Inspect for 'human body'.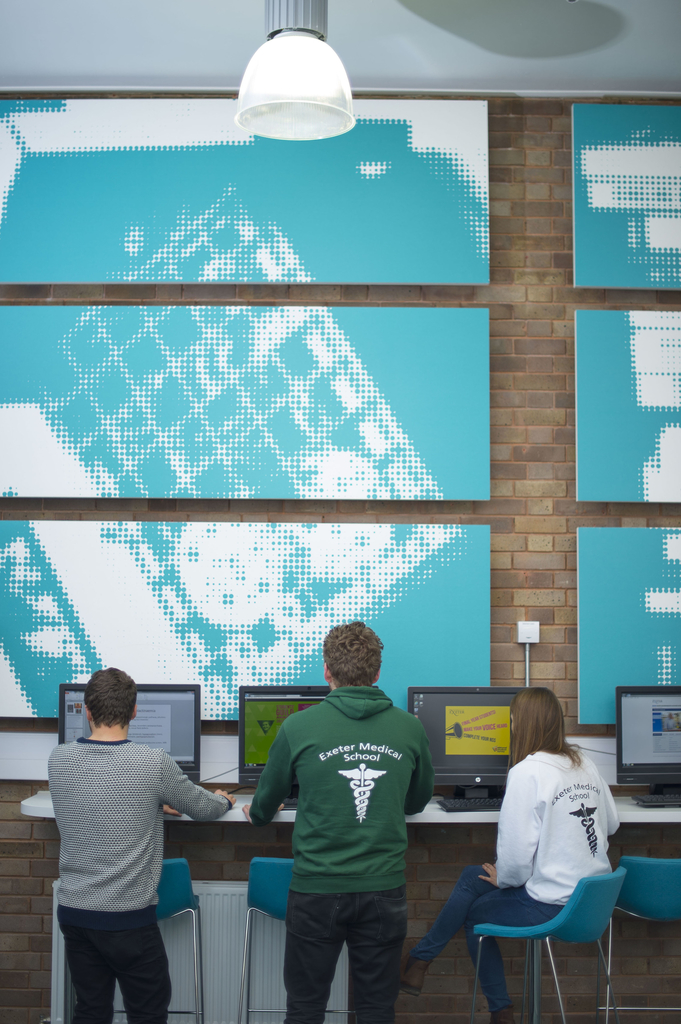
Inspection: locate(24, 648, 226, 1023).
